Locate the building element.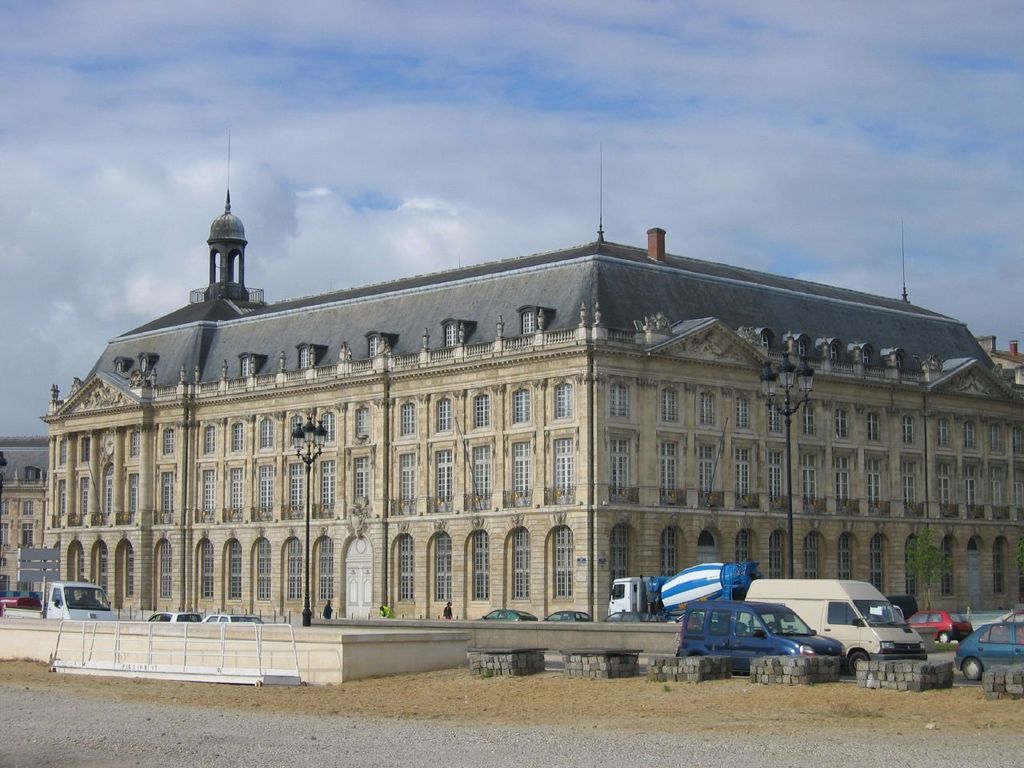
Element bbox: 40, 140, 1023, 628.
